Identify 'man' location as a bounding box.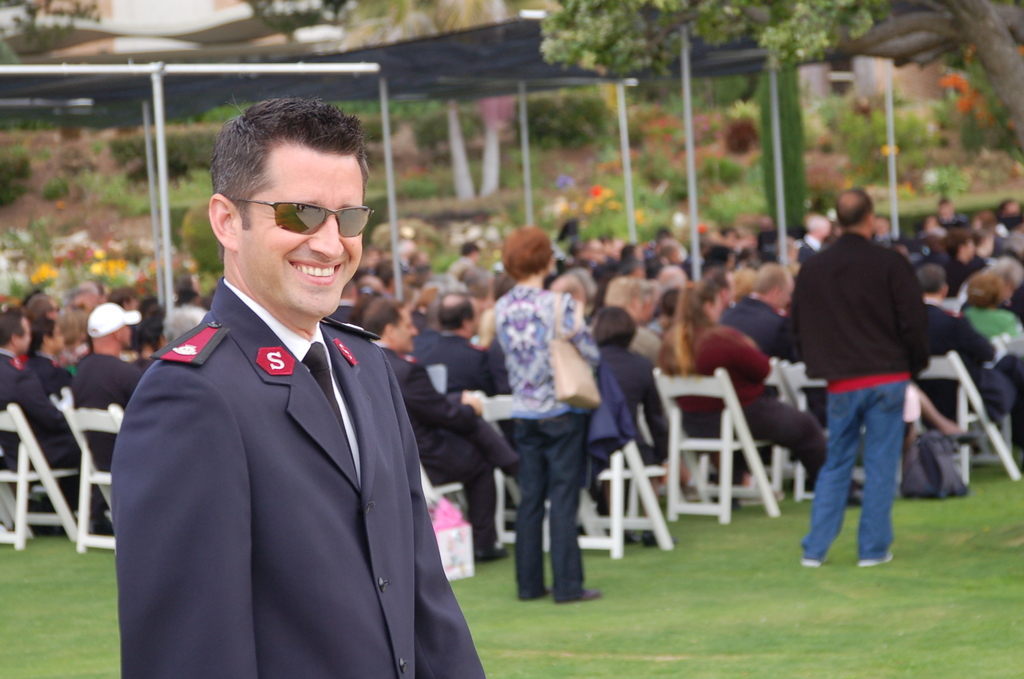
bbox=(797, 188, 965, 575).
